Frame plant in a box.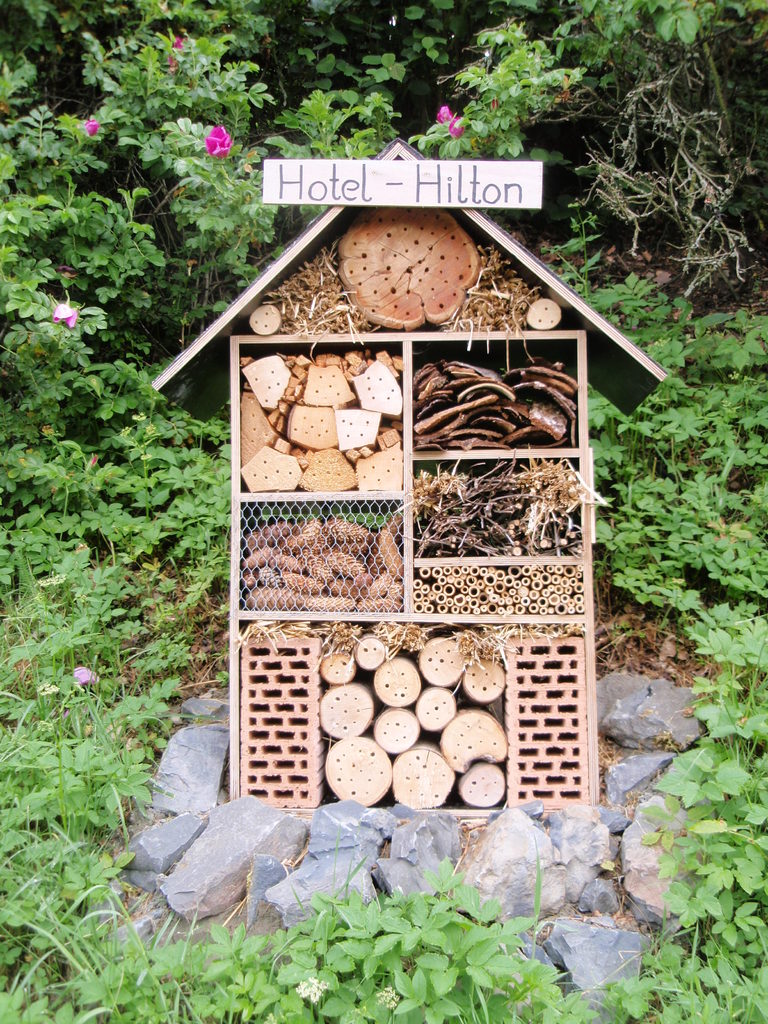
(left=0, top=1, right=767, bottom=1023).
